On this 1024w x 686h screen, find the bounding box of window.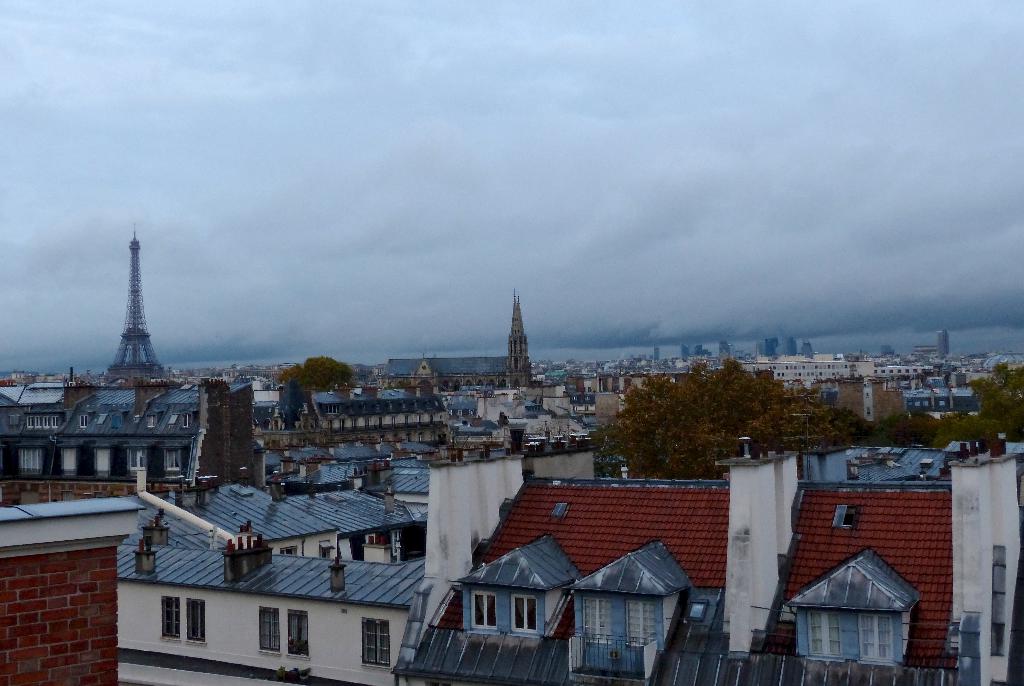
Bounding box: {"x1": 258, "y1": 605, "x2": 280, "y2": 652}.
